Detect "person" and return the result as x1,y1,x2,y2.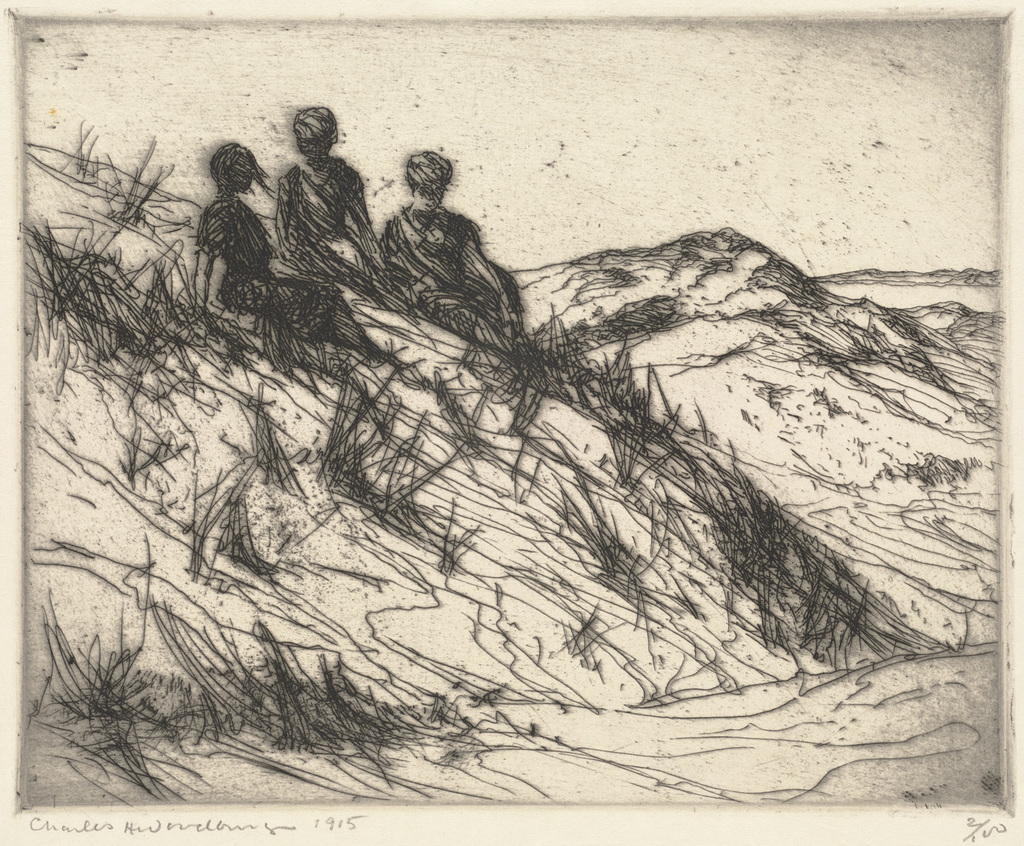
186,141,394,365.
